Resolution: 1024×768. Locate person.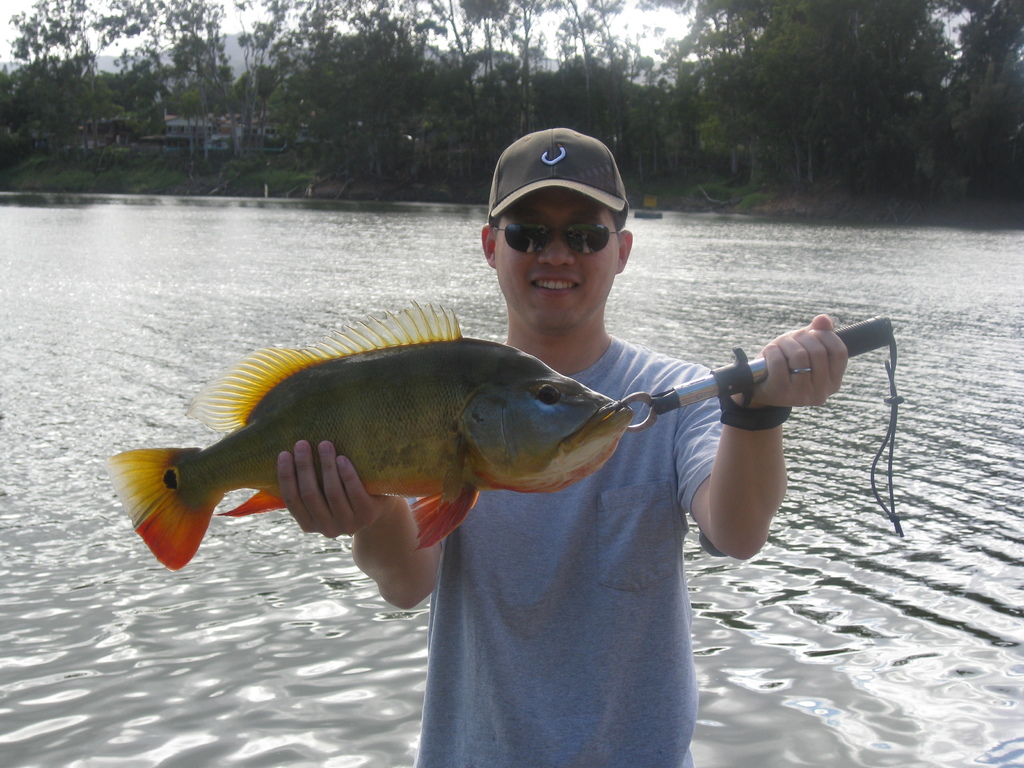
272 124 847 767.
